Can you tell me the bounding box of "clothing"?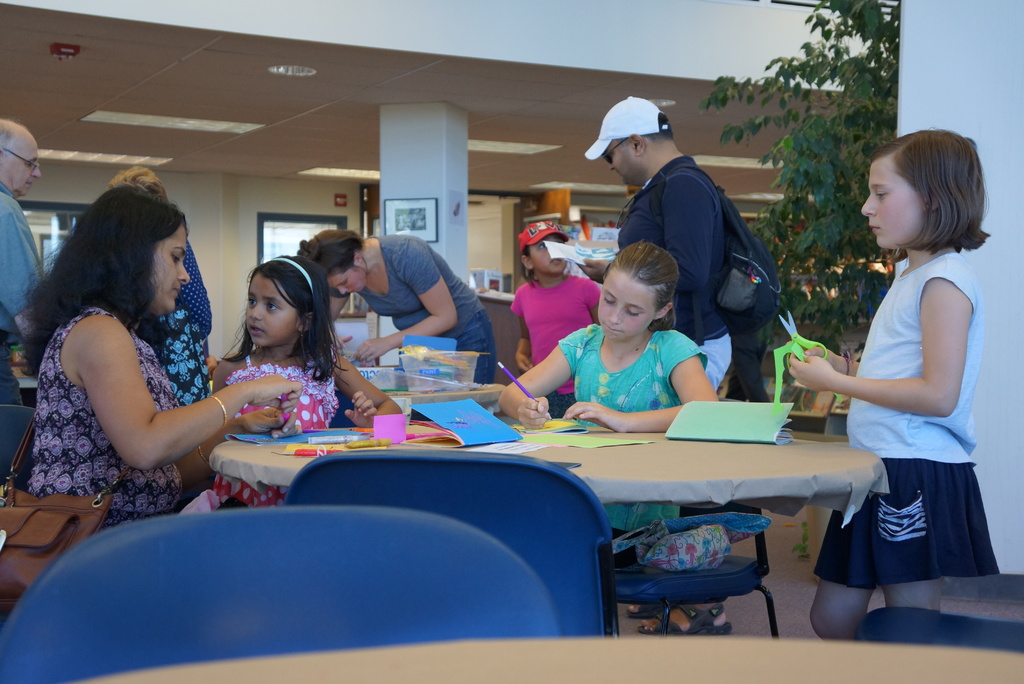
162:254:214:341.
